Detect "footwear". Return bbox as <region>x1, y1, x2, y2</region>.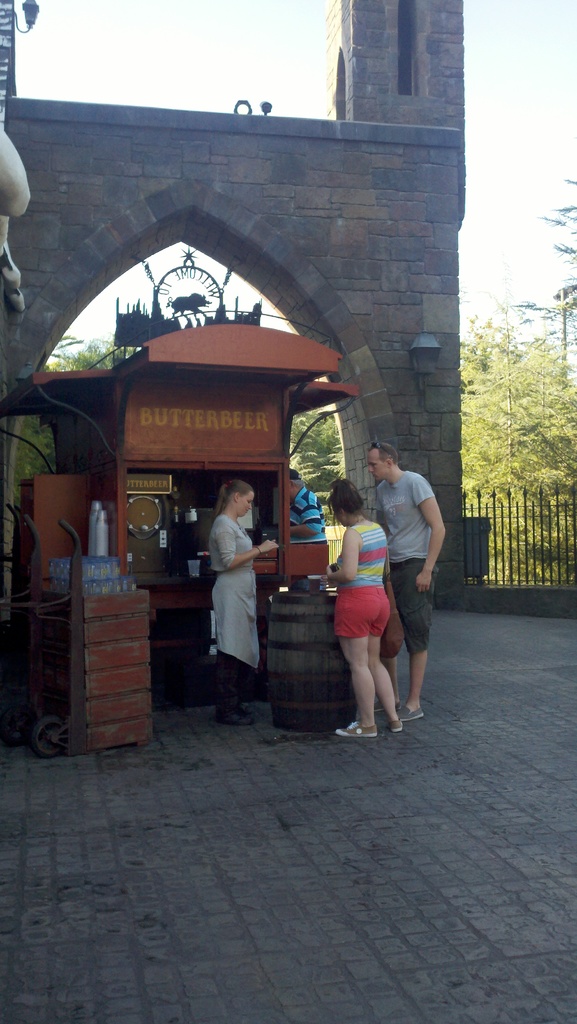
<region>212, 712, 254, 724</region>.
